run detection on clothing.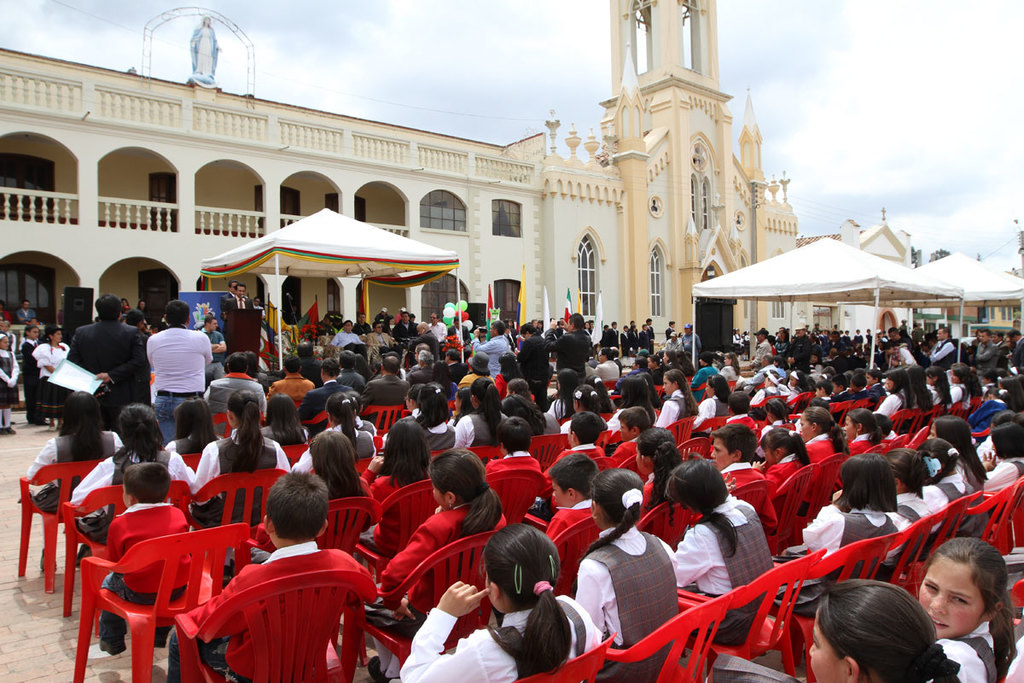
Result: x1=205 y1=362 x2=269 y2=415.
